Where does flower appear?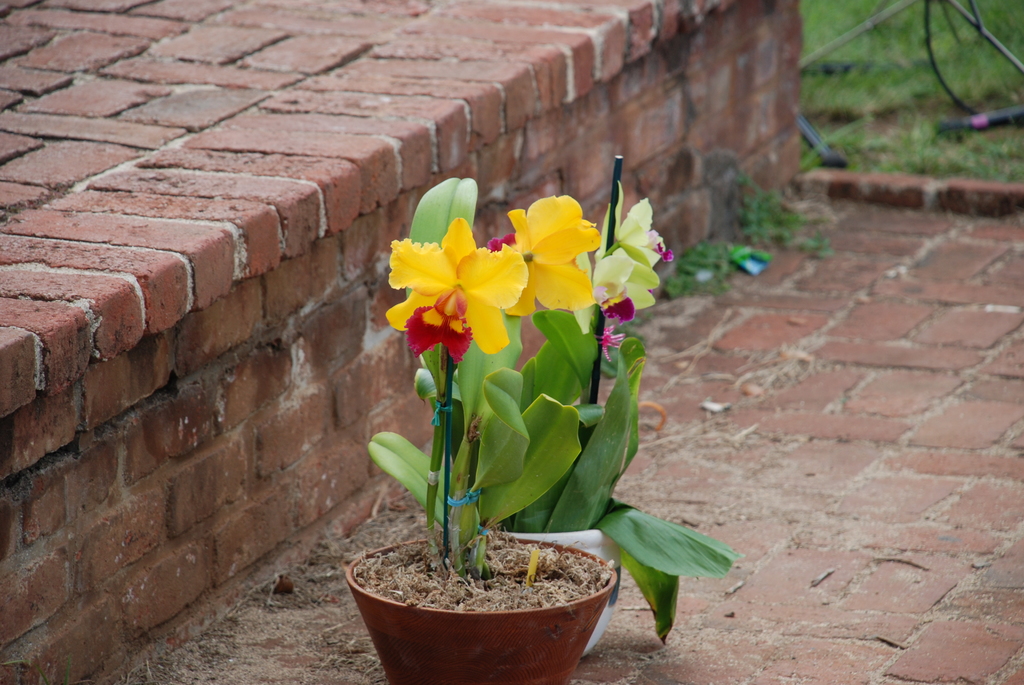
Appears at [377,210,525,370].
